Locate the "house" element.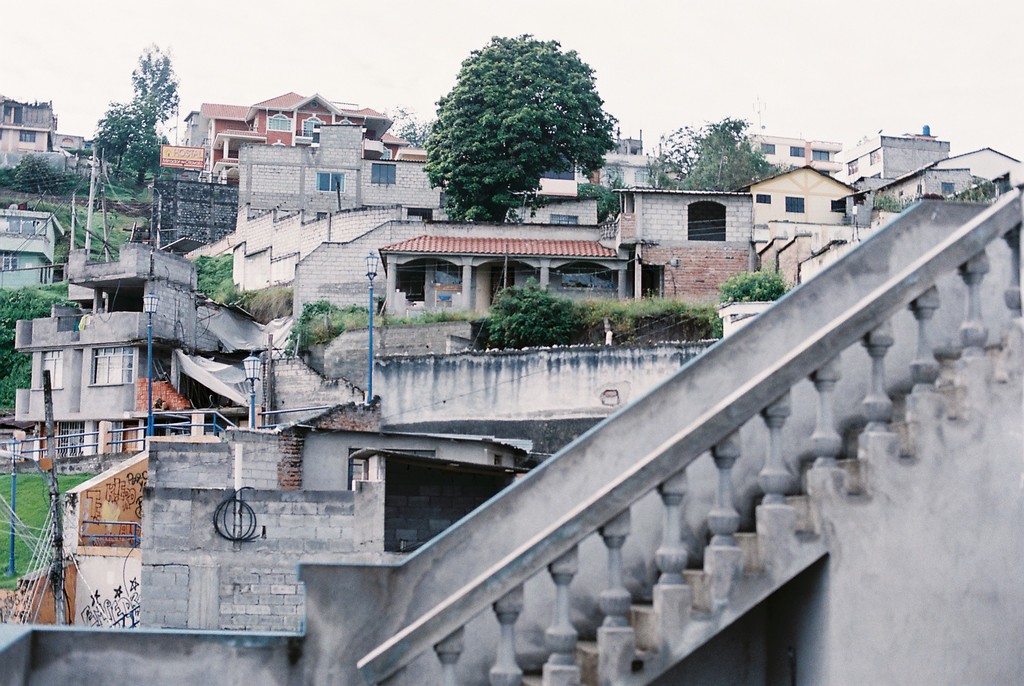
Element bbox: select_region(729, 163, 906, 309).
